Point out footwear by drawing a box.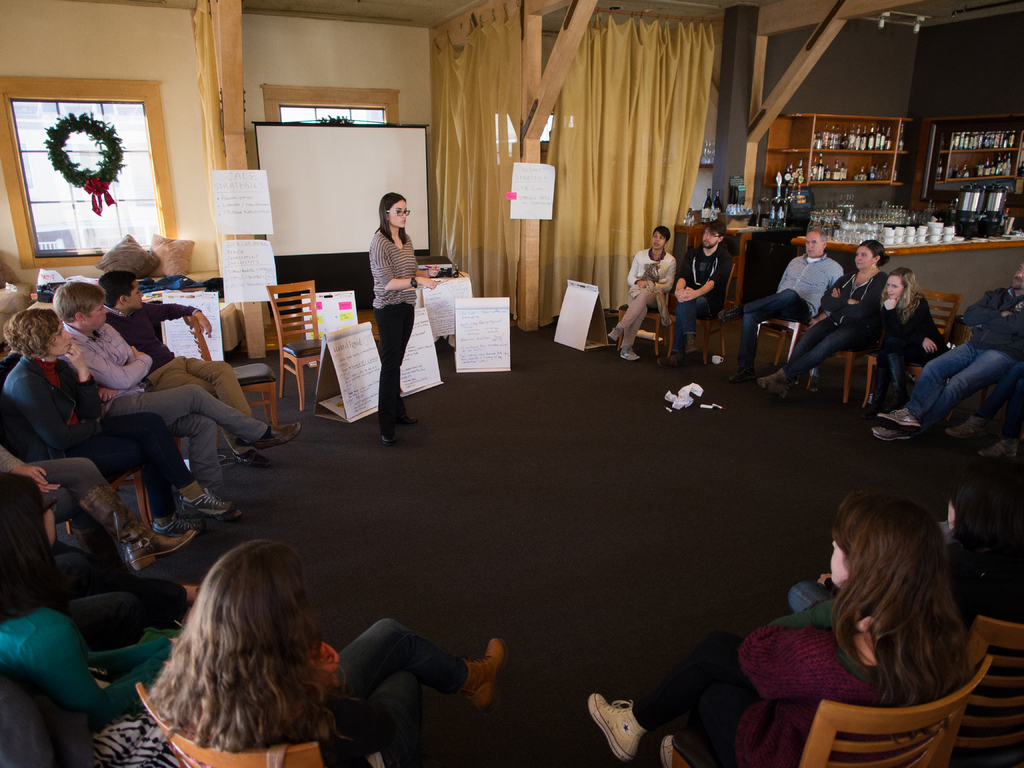
[260, 420, 302, 450].
